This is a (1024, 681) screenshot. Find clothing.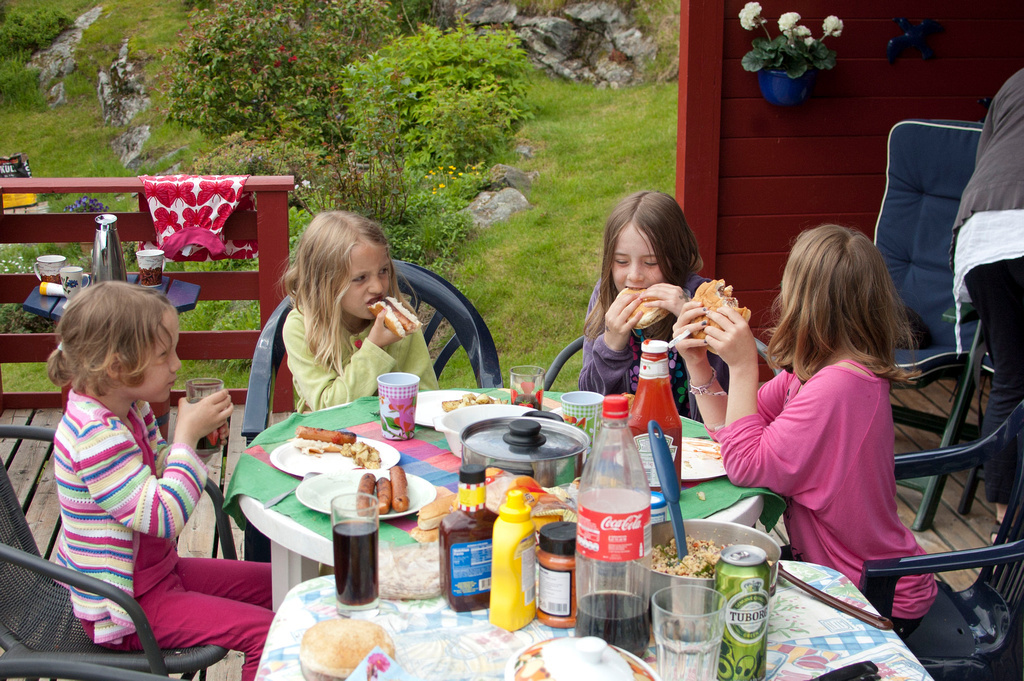
Bounding box: x1=572 y1=273 x2=689 y2=403.
